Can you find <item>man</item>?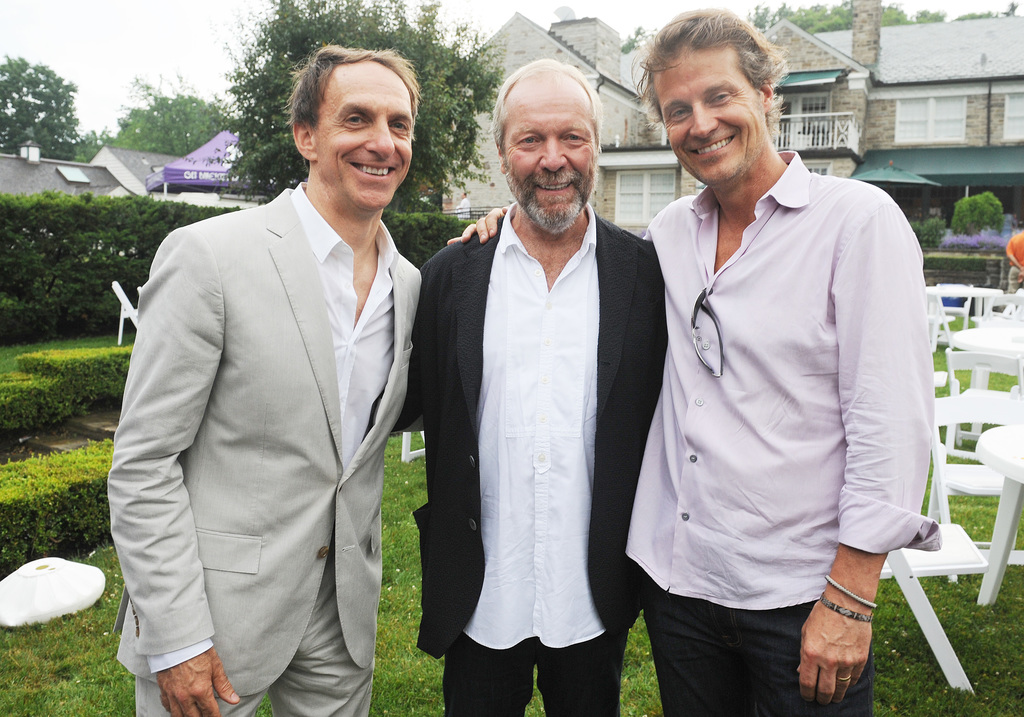
Yes, bounding box: box=[110, 44, 429, 716].
